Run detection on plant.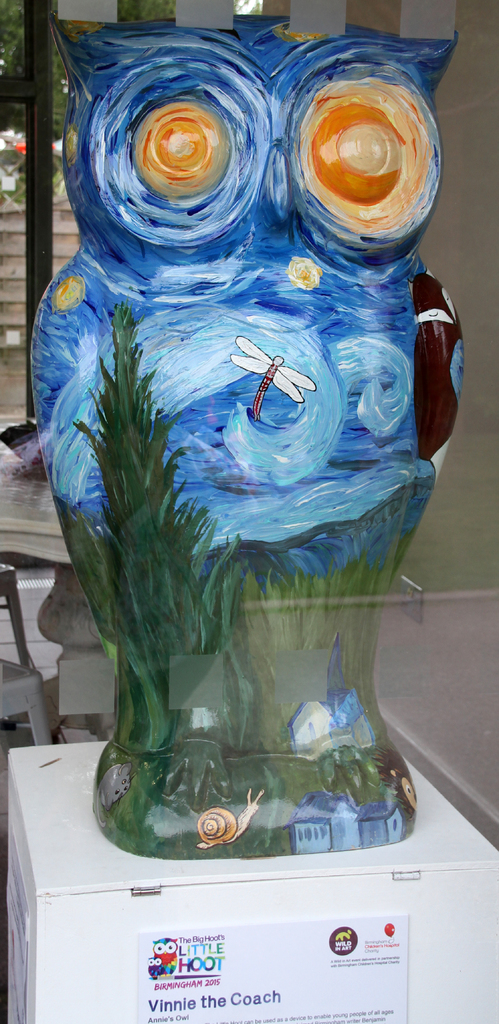
Result: [76, 307, 425, 821].
